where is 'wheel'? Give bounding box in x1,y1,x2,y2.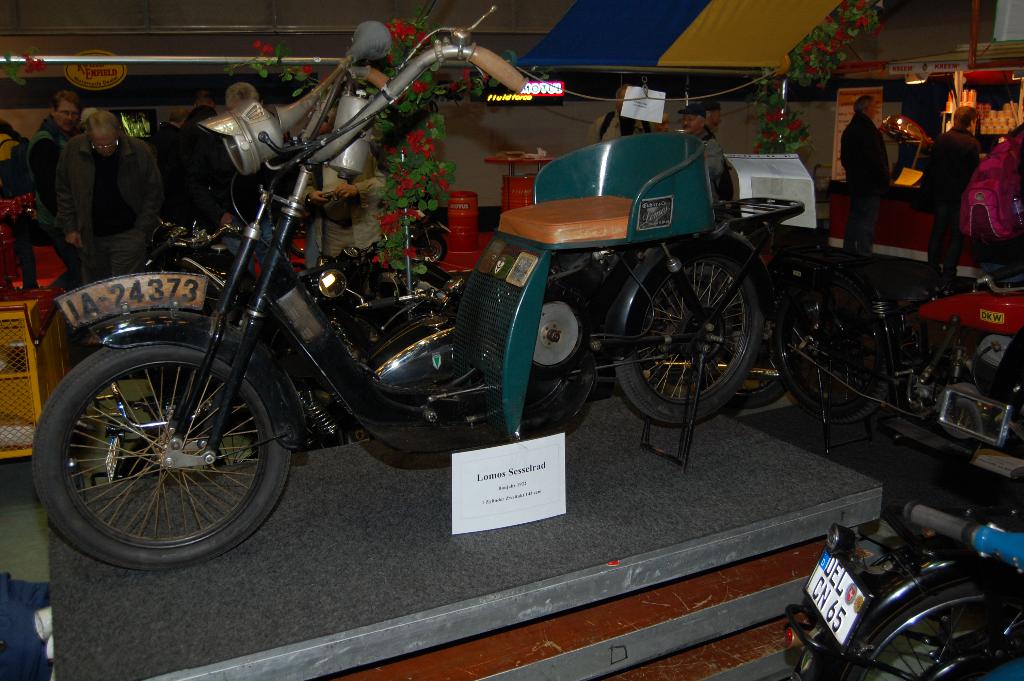
836,580,1023,680.
